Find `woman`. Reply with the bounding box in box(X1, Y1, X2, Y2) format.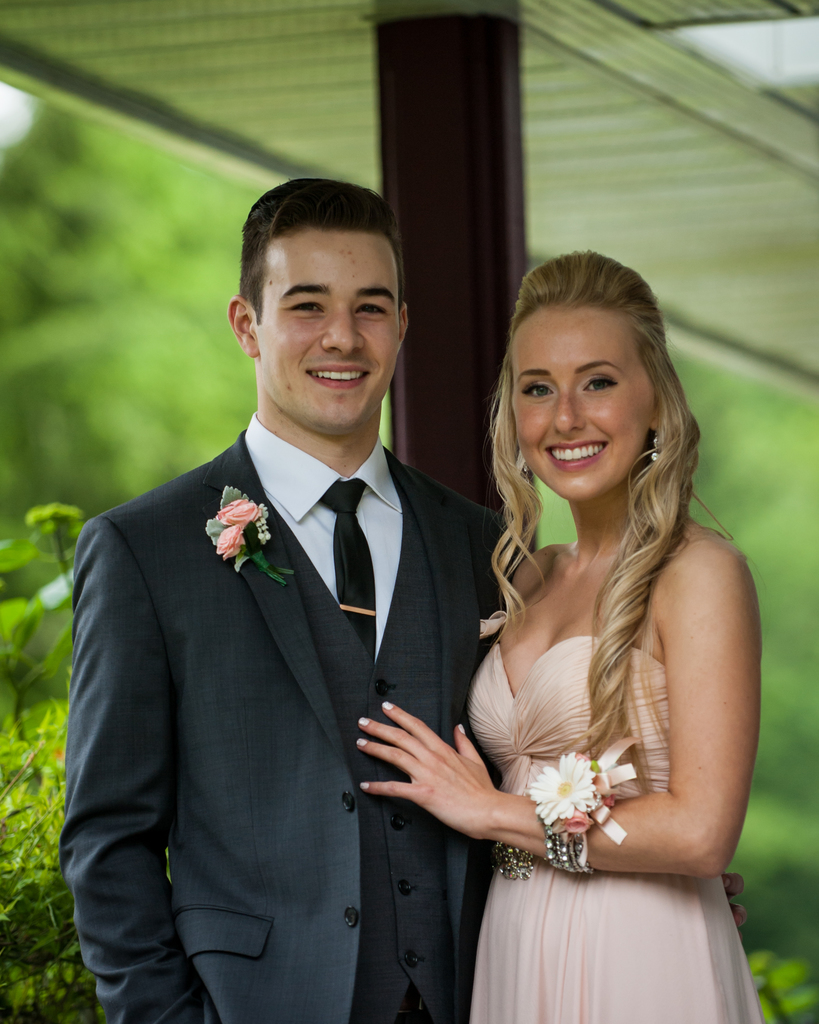
box(399, 221, 777, 1023).
